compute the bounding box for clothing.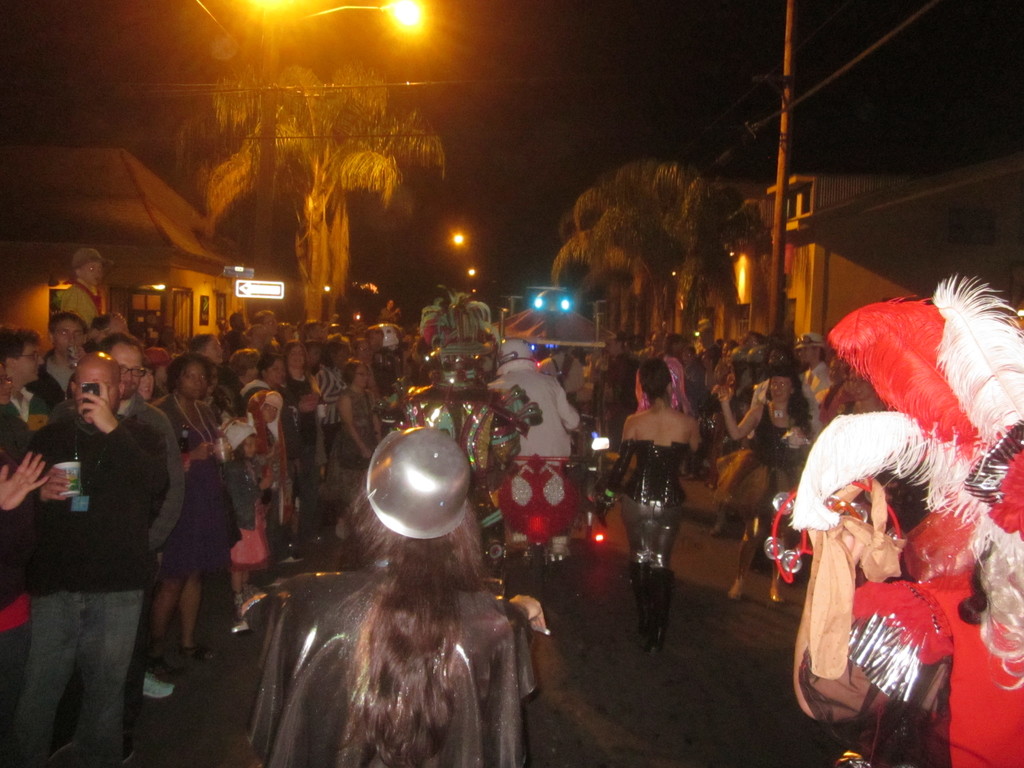
(605,437,692,568).
